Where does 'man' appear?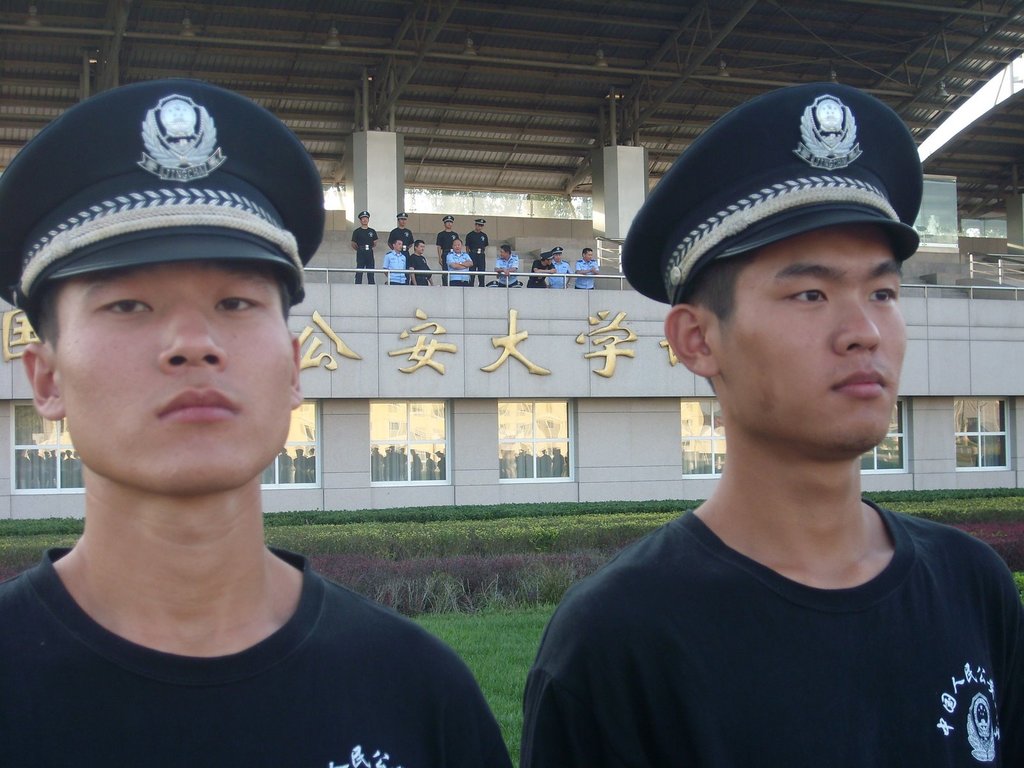
Appears at bbox(350, 209, 378, 283).
